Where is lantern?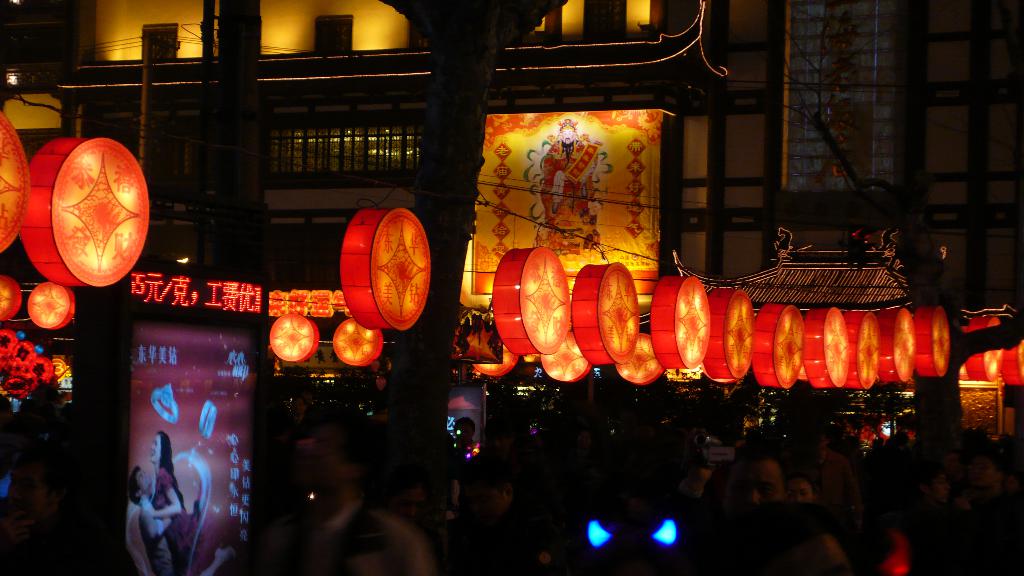
x1=26, y1=279, x2=83, y2=329.
